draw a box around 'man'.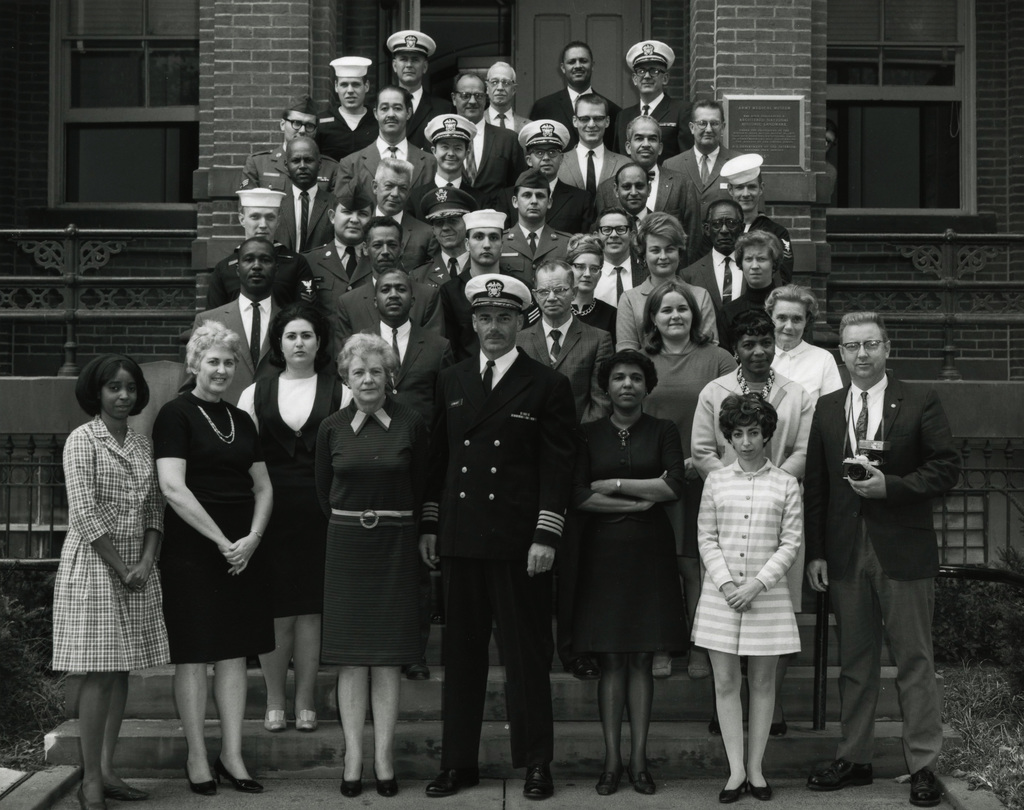
bbox=[323, 216, 445, 342].
